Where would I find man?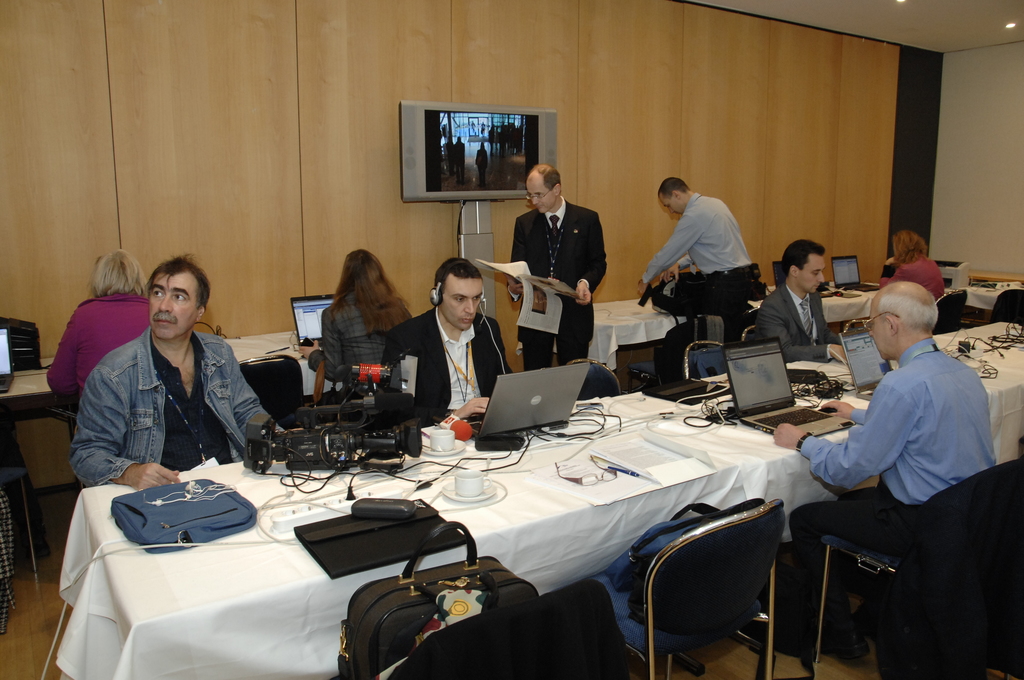
At 780, 291, 1004, 652.
